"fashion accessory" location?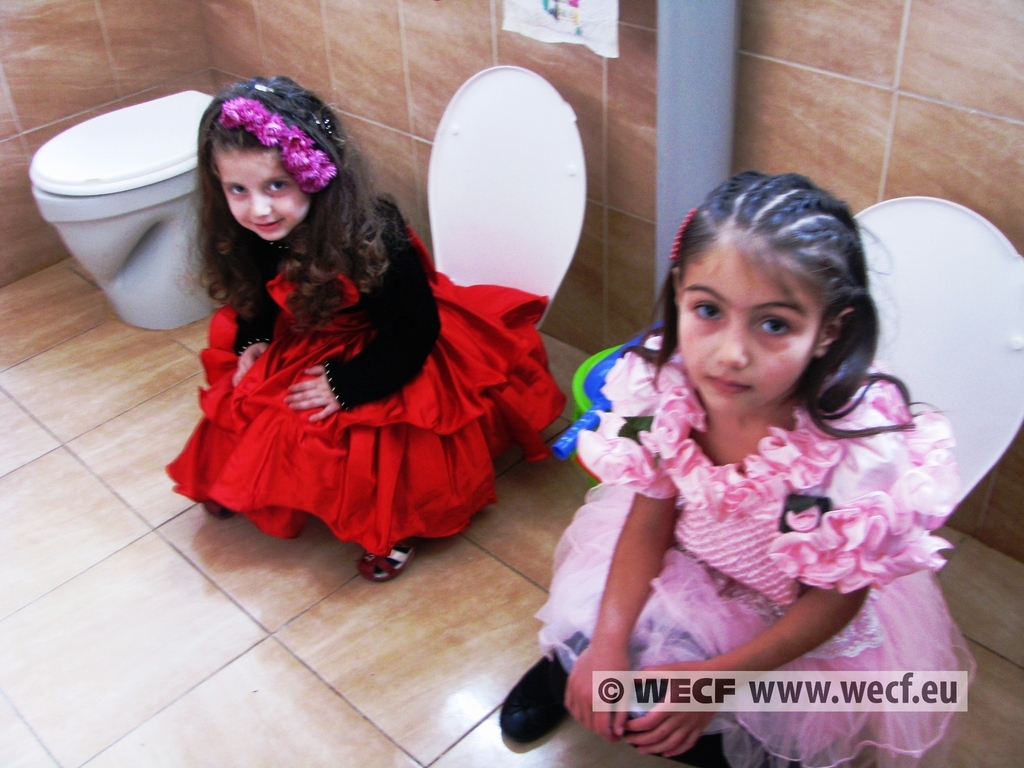
(204, 500, 226, 518)
